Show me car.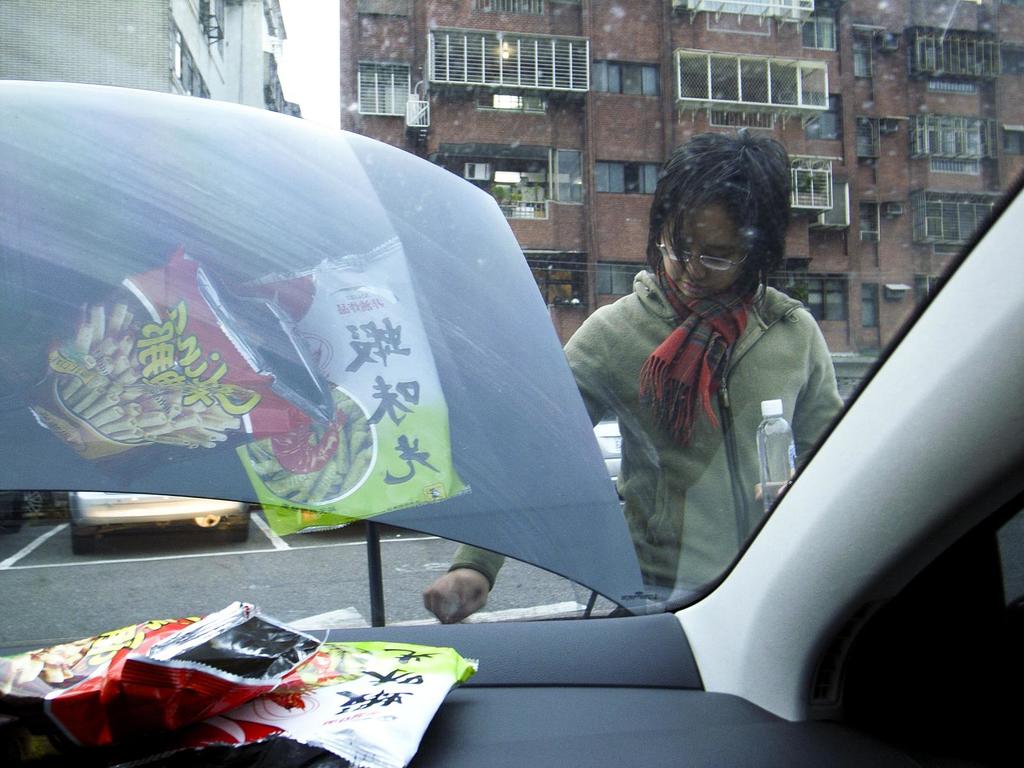
car is here: [593, 415, 619, 484].
